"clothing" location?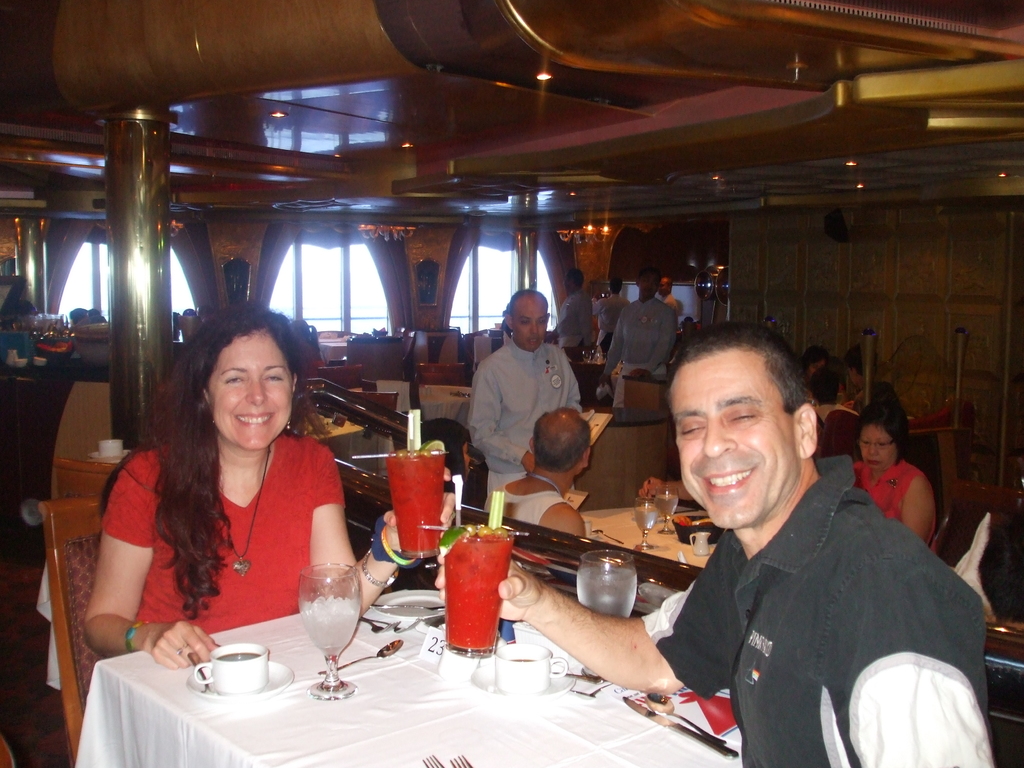
468 338 584 484
